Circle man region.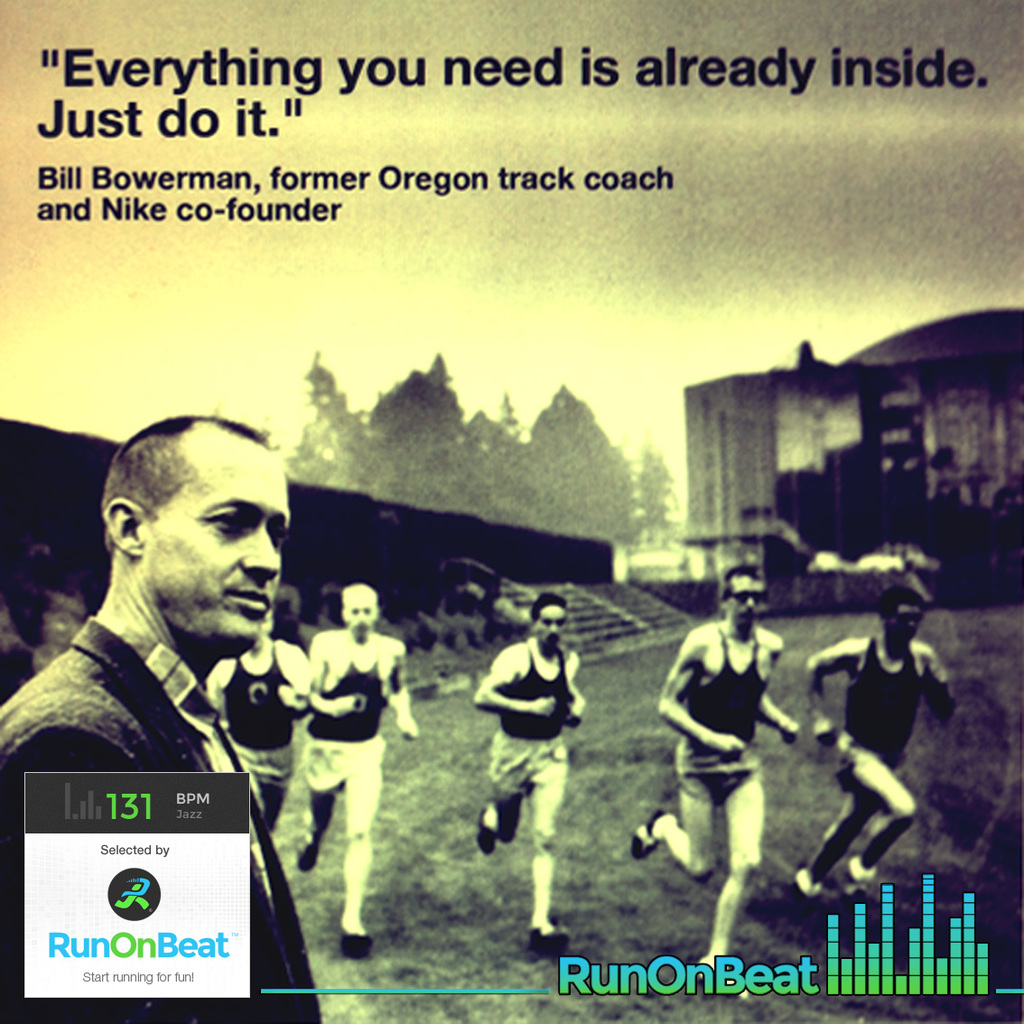
Region: bbox(803, 575, 958, 908).
